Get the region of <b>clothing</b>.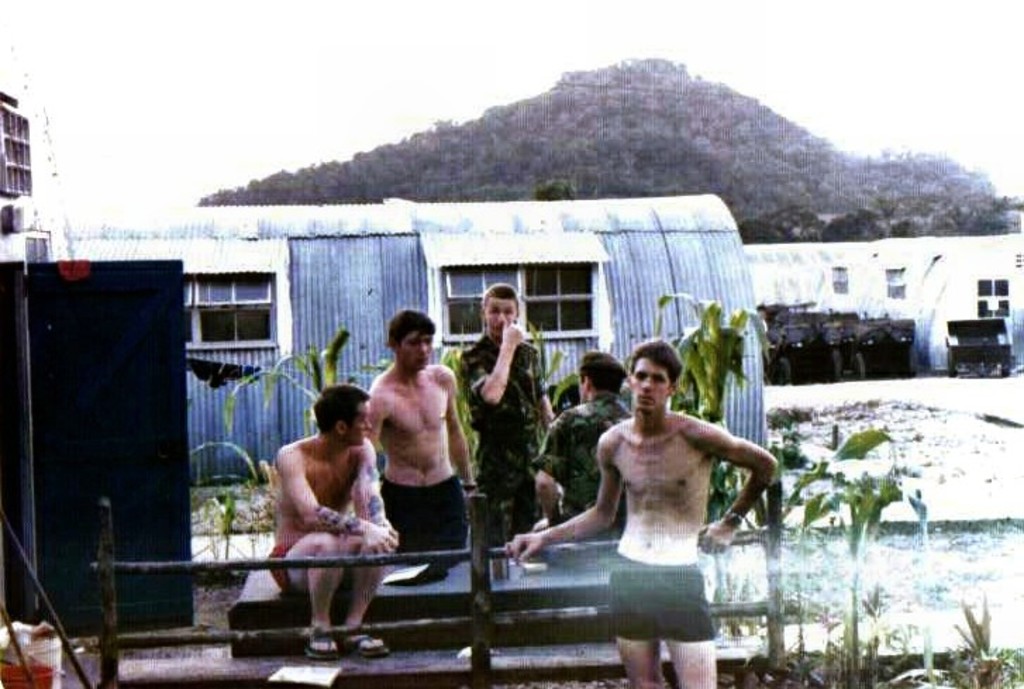
<region>530, 396, 627, 548</region>.
